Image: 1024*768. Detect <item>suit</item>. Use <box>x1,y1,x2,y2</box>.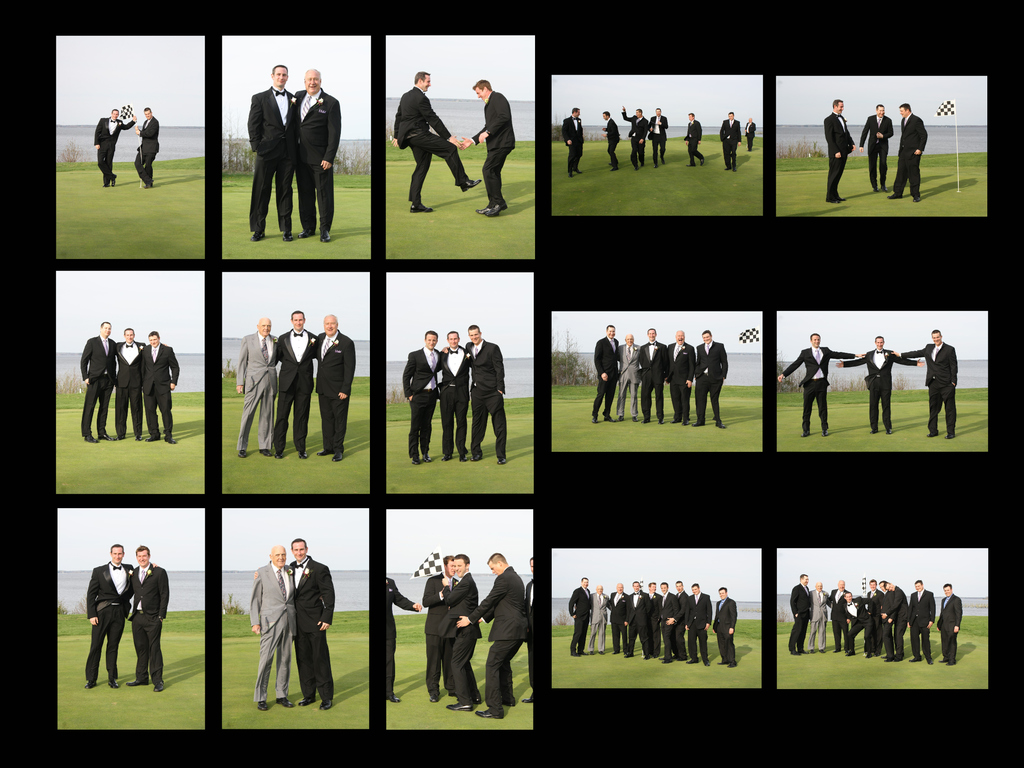
<box>744,122,758,146</box>.
